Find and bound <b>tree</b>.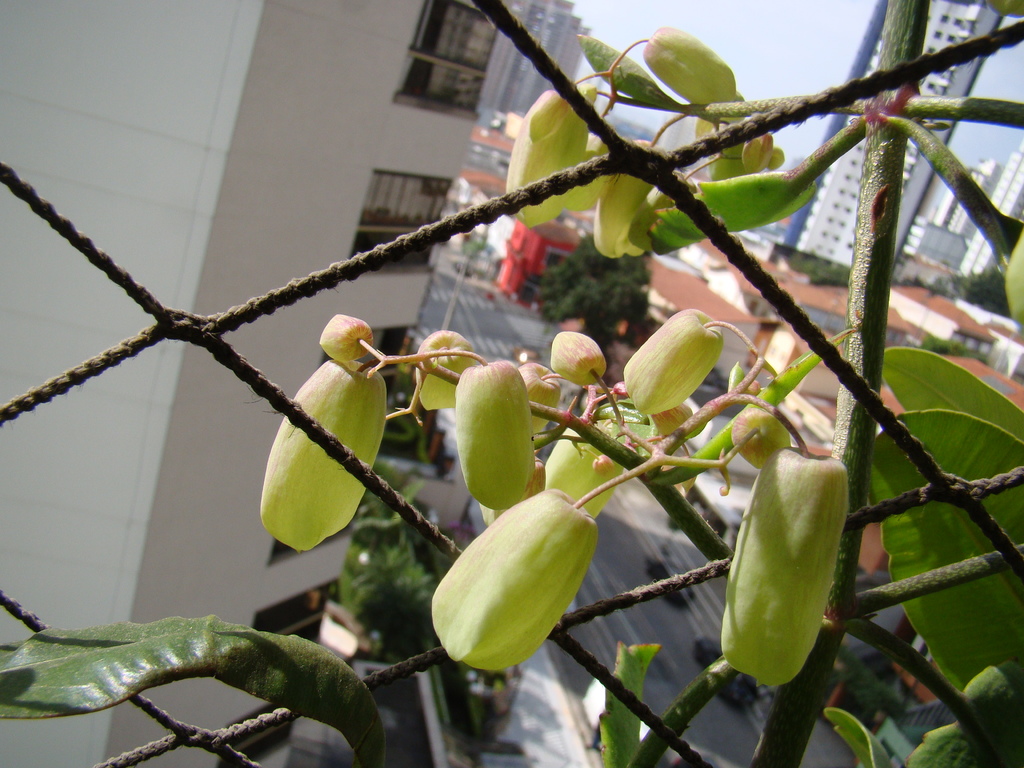
Bound: (left=943, top=267, right=1011, bottom=314).
